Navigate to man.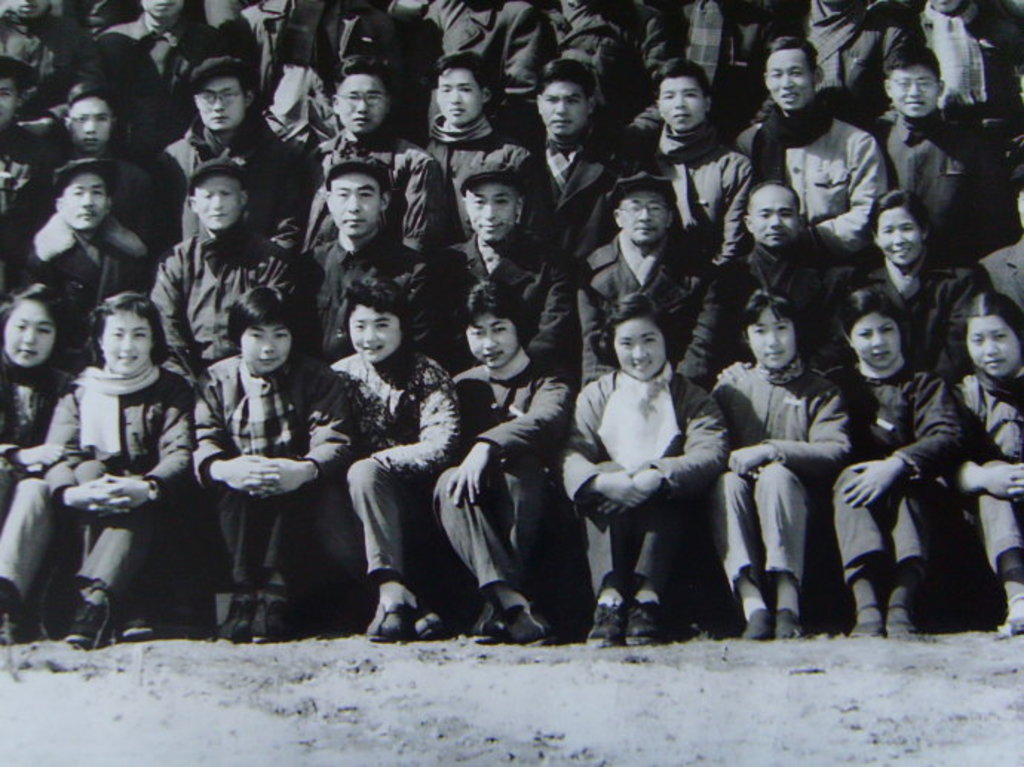
Navigation target: 427:47:537:251.
